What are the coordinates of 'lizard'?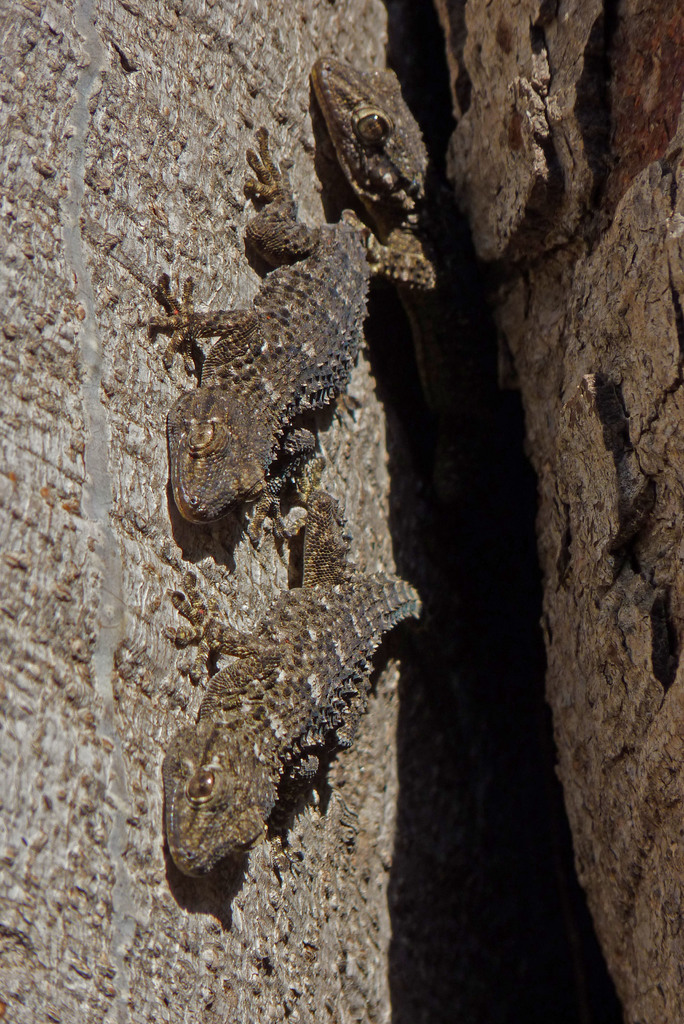
[left=138, top=143, right=346, bottom=500].
